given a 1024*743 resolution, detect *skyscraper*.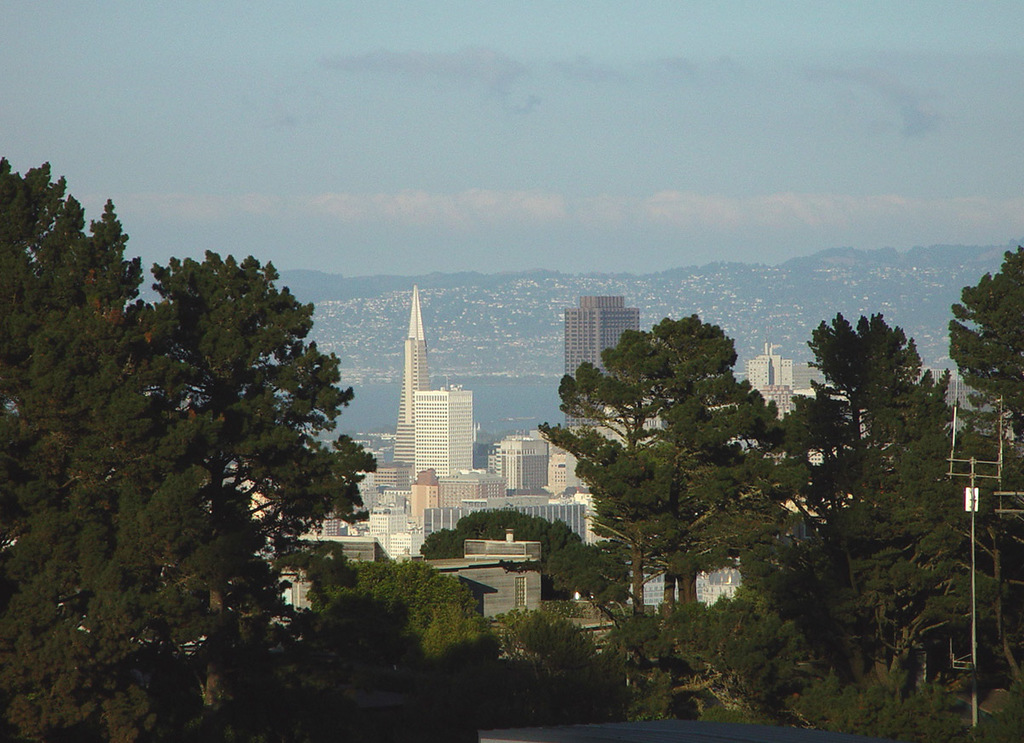
x1=373, y1=468, x2=415, y2=488.
